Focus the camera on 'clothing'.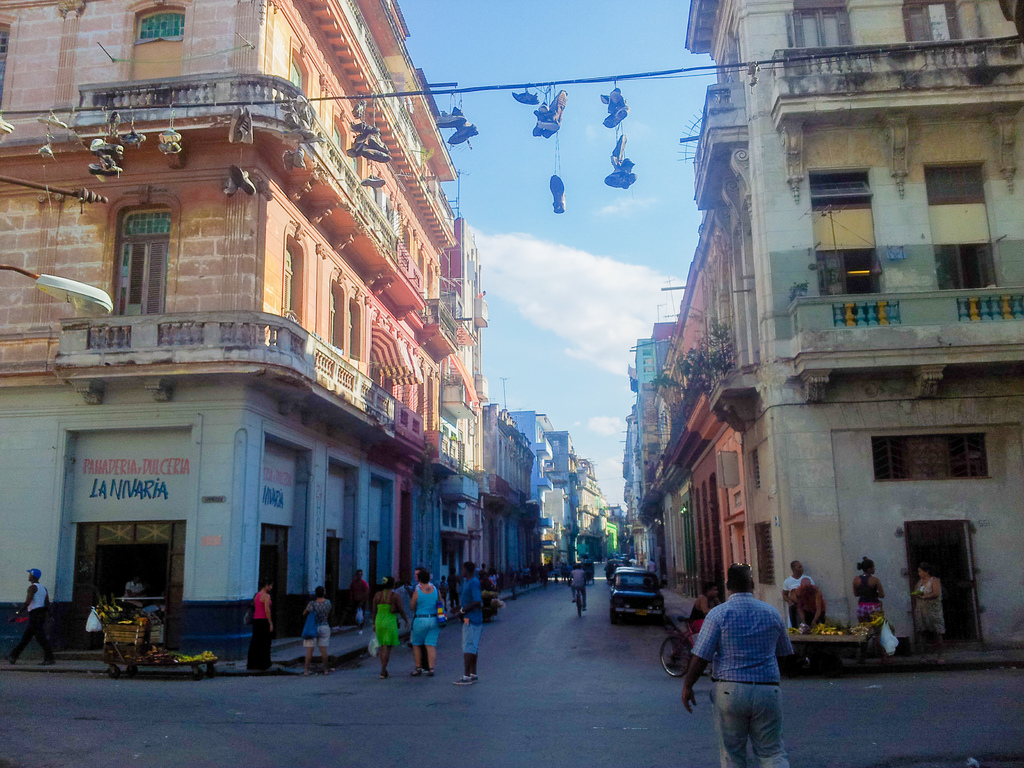
Focus region: 307/593/333/655.
